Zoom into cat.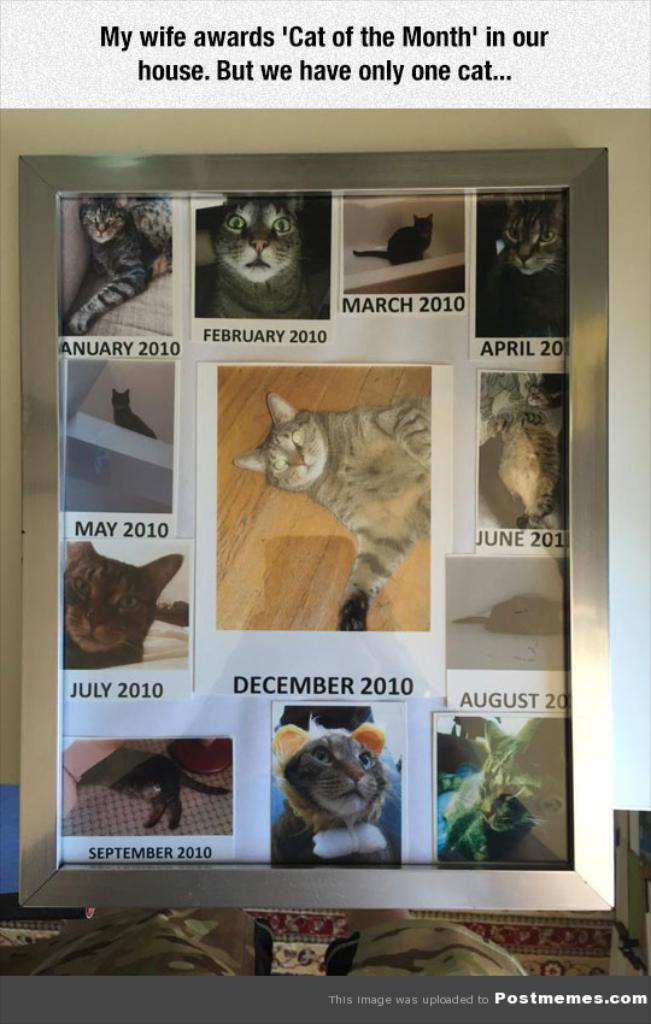
Zoom target: <bbox>489, 414, 563, 525</bbox>.
